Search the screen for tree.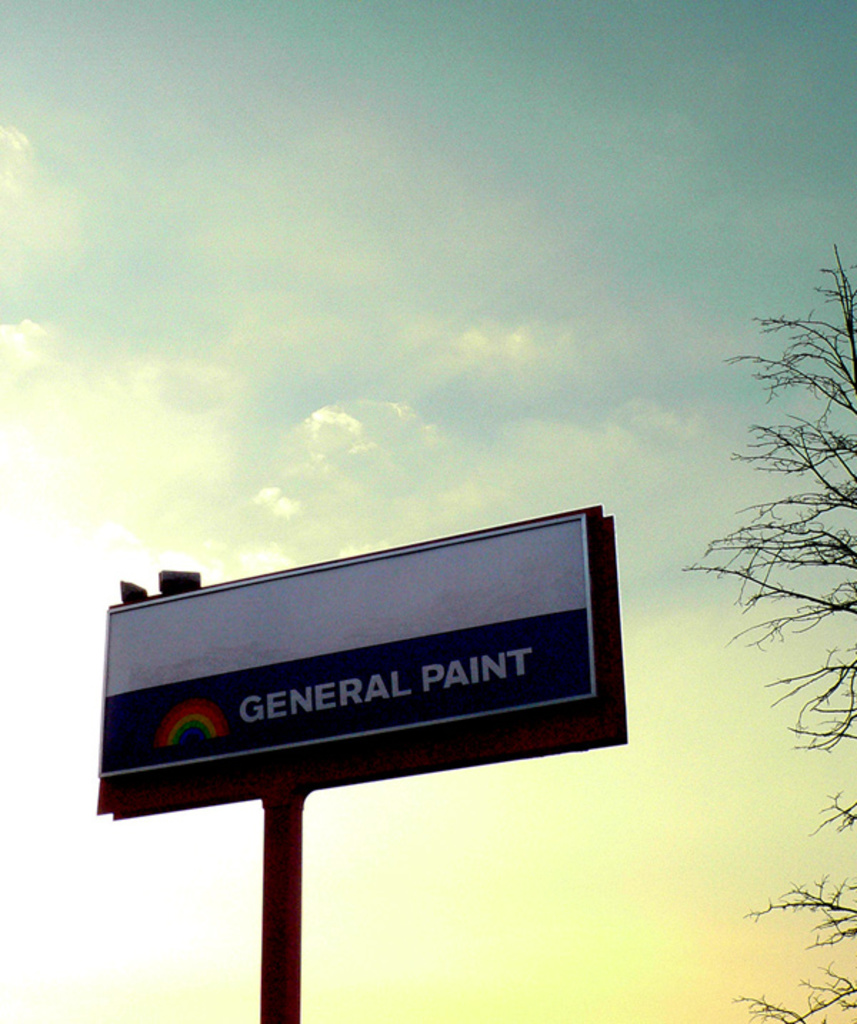
Found at {"x1": 673, "y1": 243, "x2": 856, "y2": 1023}.
